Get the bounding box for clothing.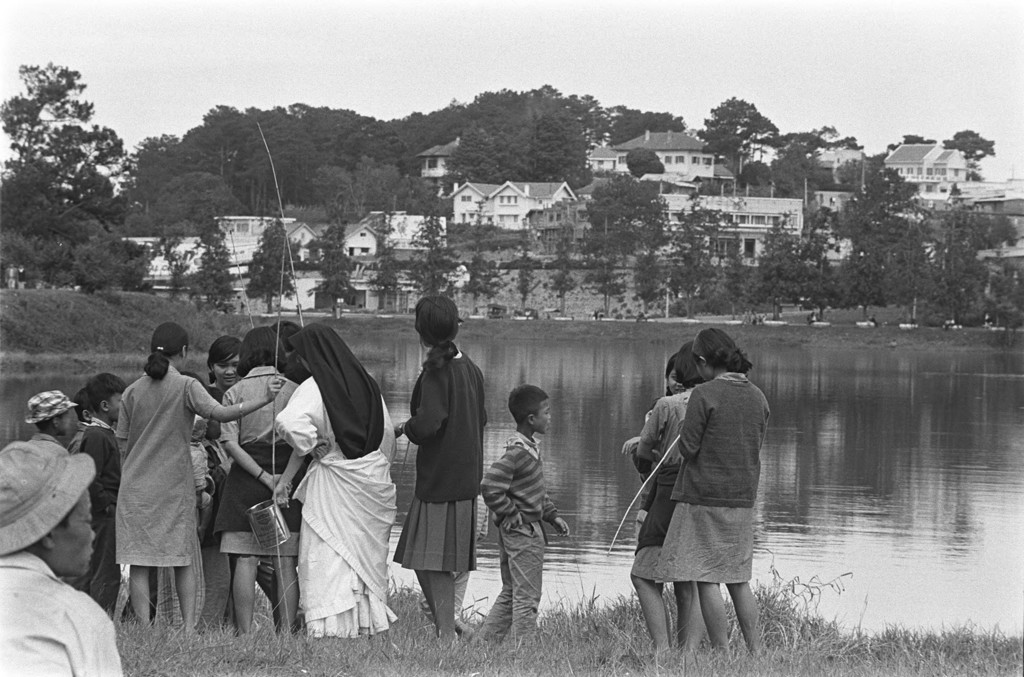
box=[657, 373, 776, 584].
